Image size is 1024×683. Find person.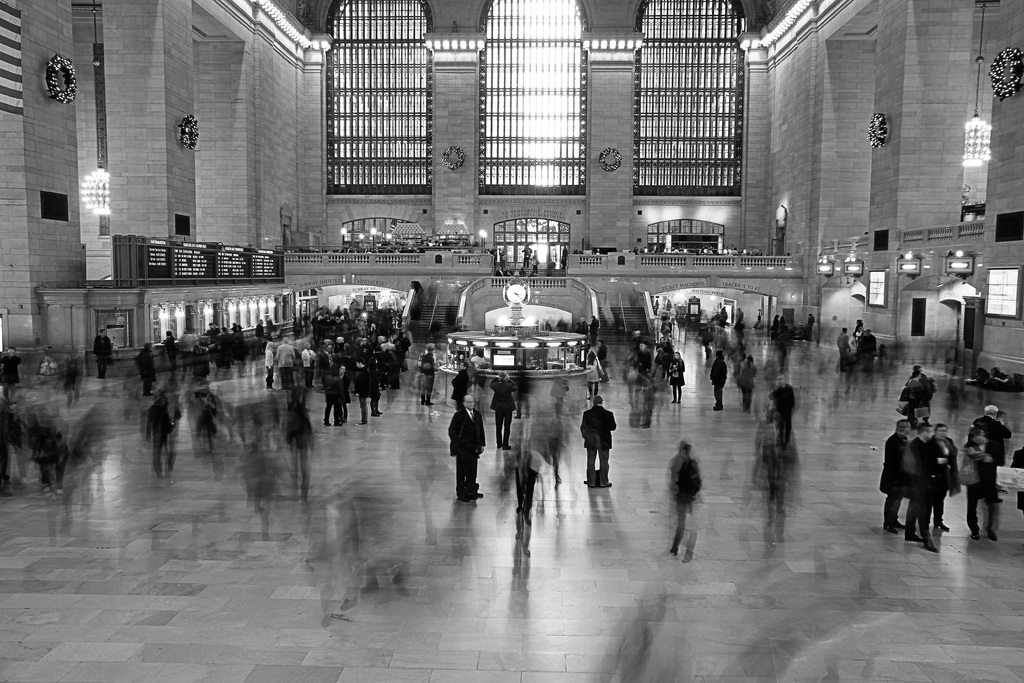
detection(652, 334, 667, 383).
